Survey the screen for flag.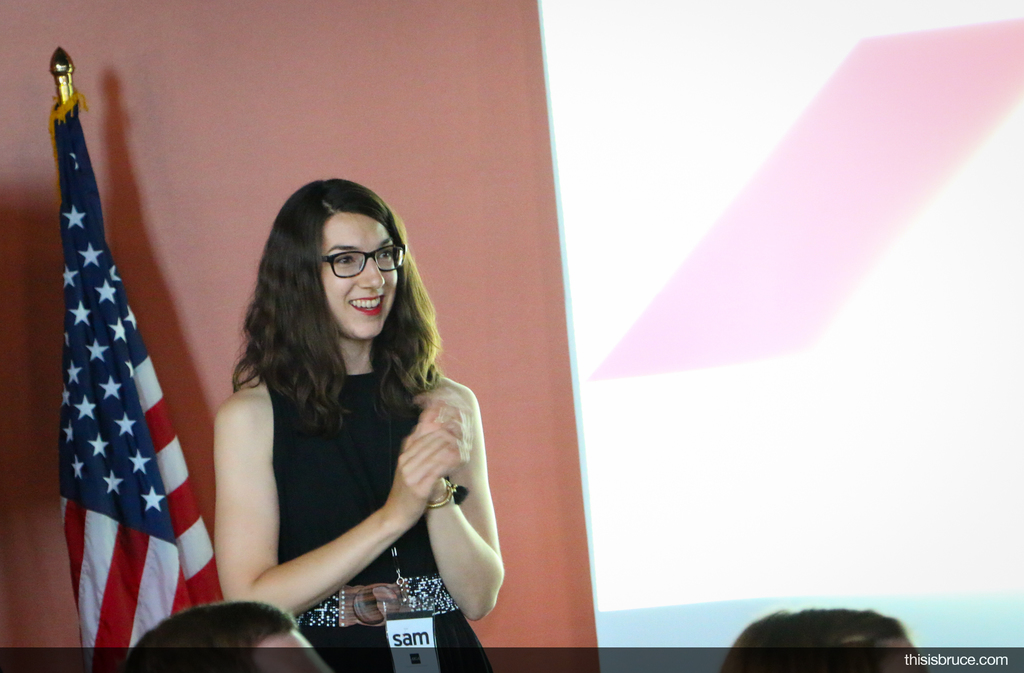
Survey found: [left=45, top=165, right=172, bottom=636].
